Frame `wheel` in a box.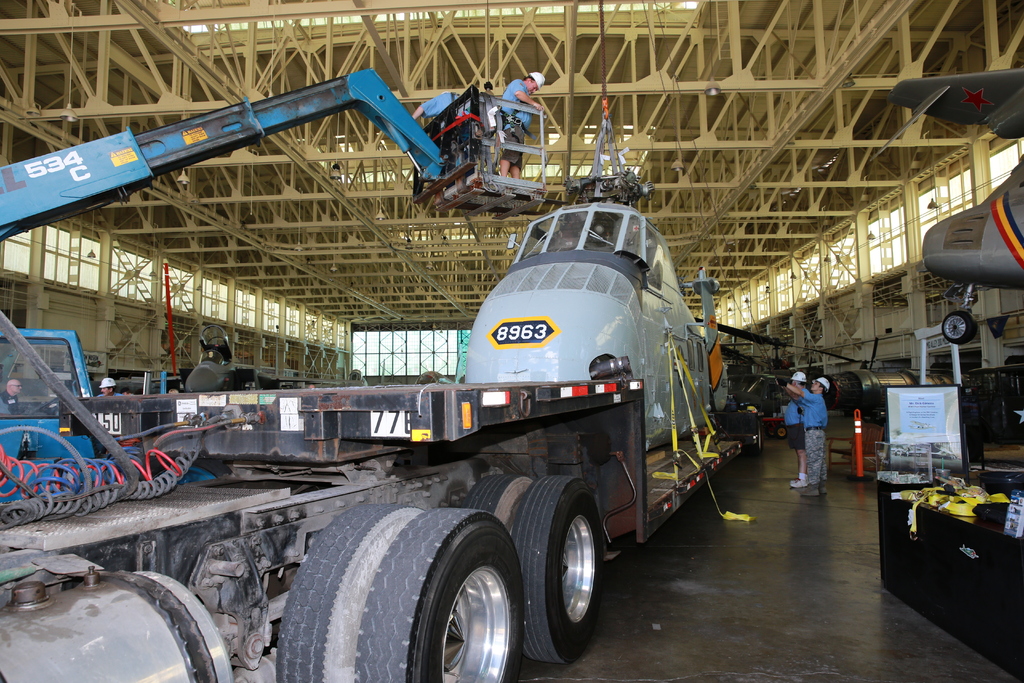
[left=765, top=423, right=778, bottom=436].
